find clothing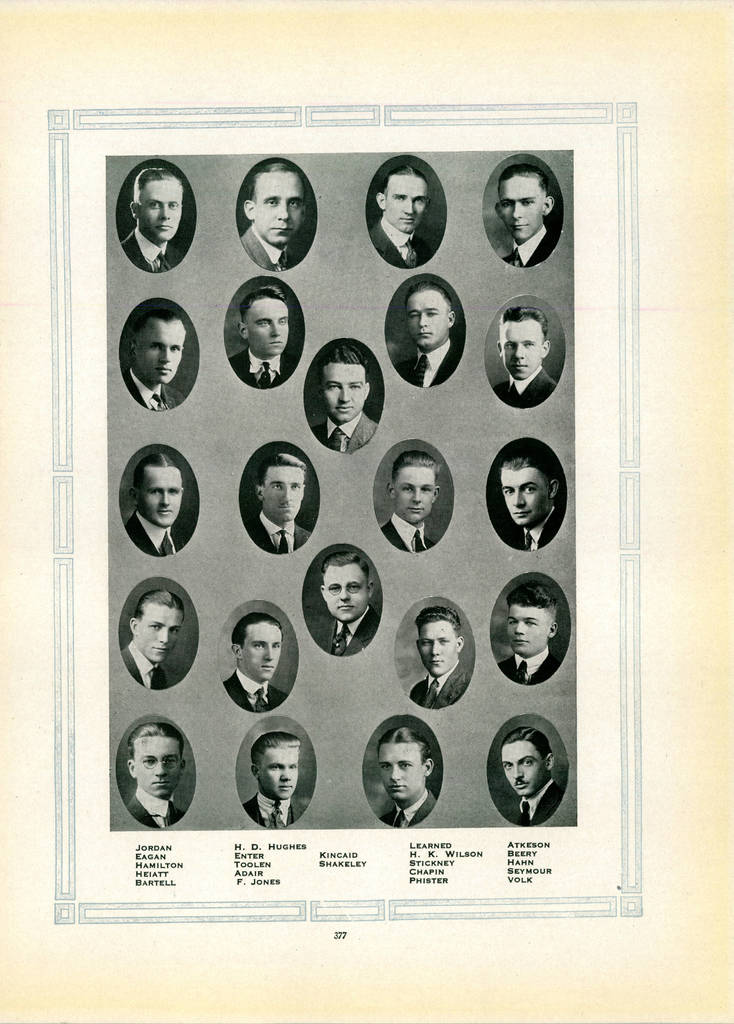
pyautogui.locateOnScreen(382, 788, 440, 828)
